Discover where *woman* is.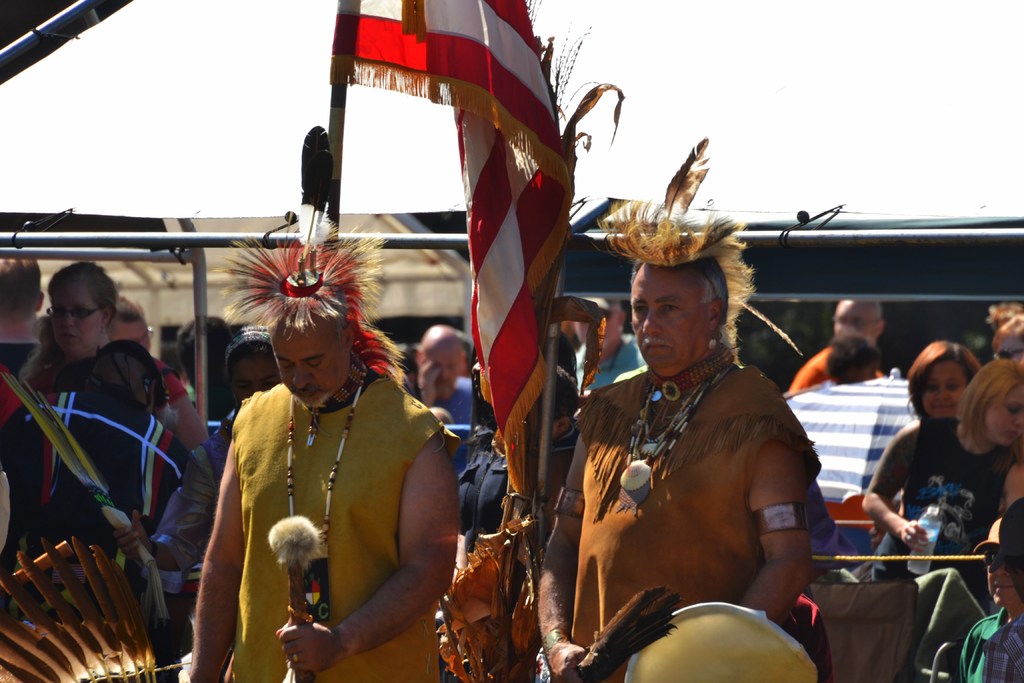
Discovered at pyautogui.locateOnScreen(122, 325, 288, 574).
